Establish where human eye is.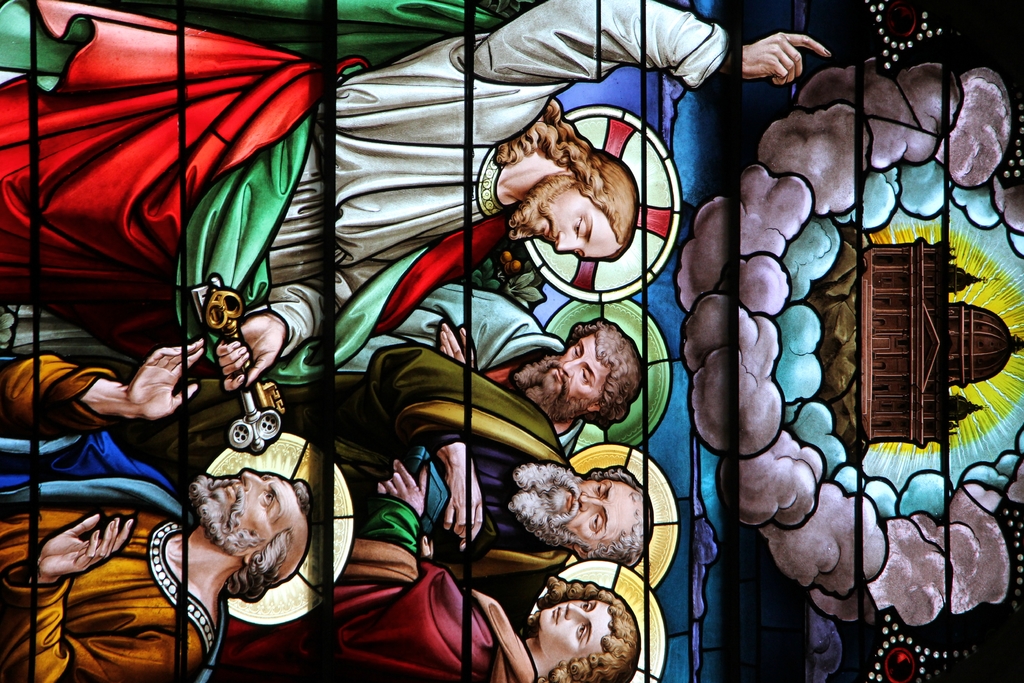
Established at l=575, t=215, r=586, b=237.
